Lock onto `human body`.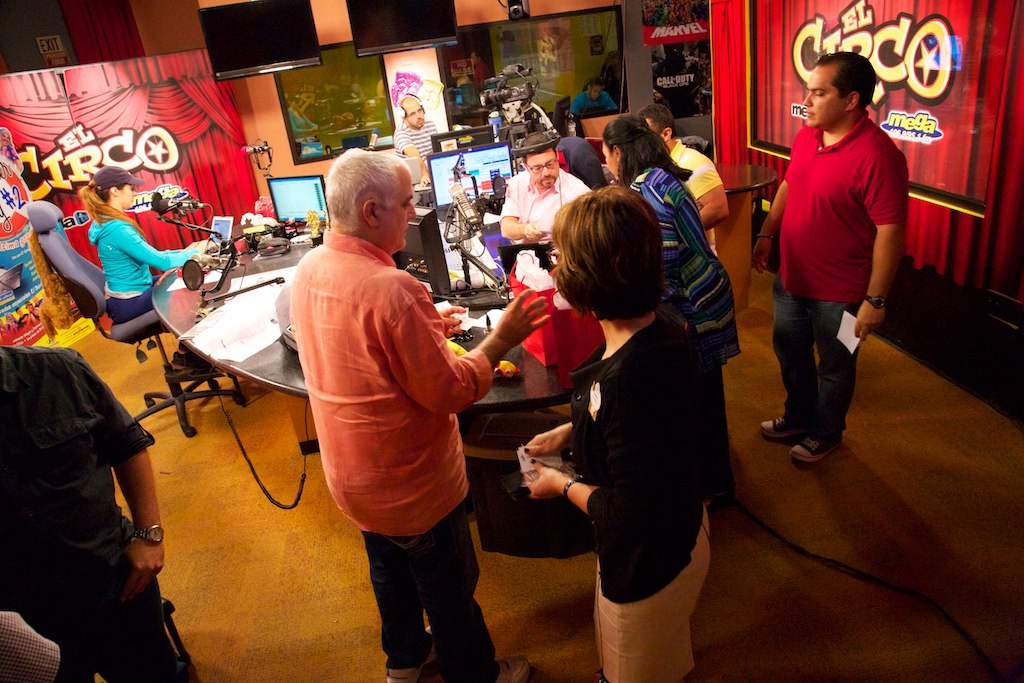
Locked: locate(0, 345, 187, 682).
